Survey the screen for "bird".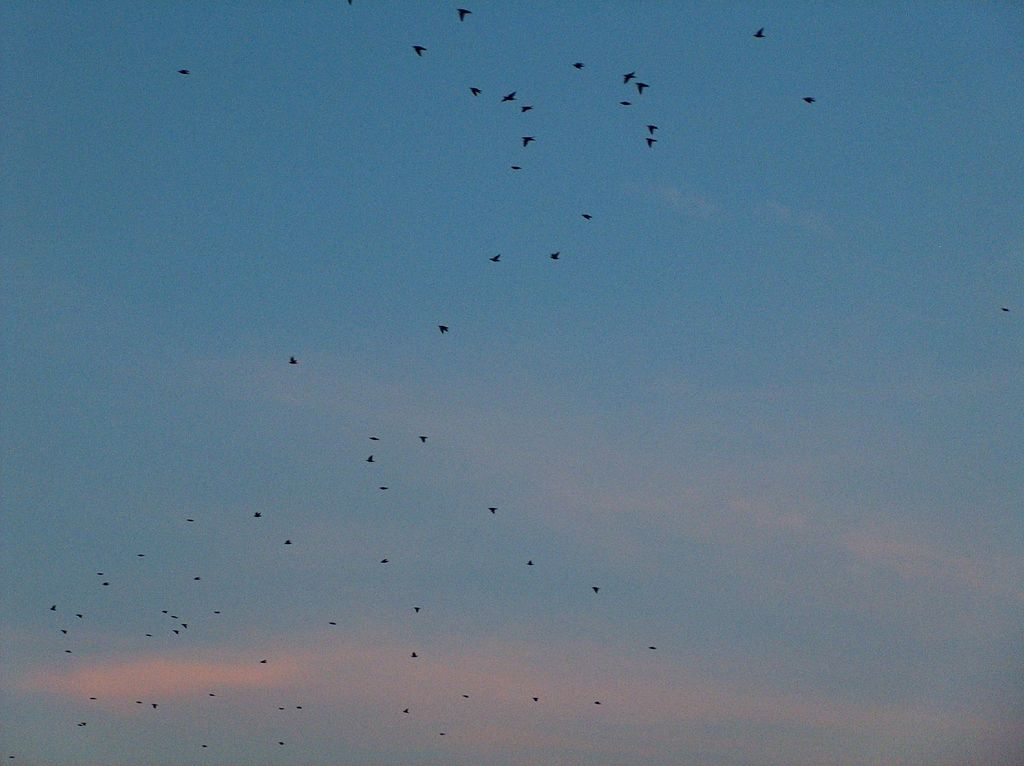
Survey found: x1=468 y1=81 x2=480 y2=97.
